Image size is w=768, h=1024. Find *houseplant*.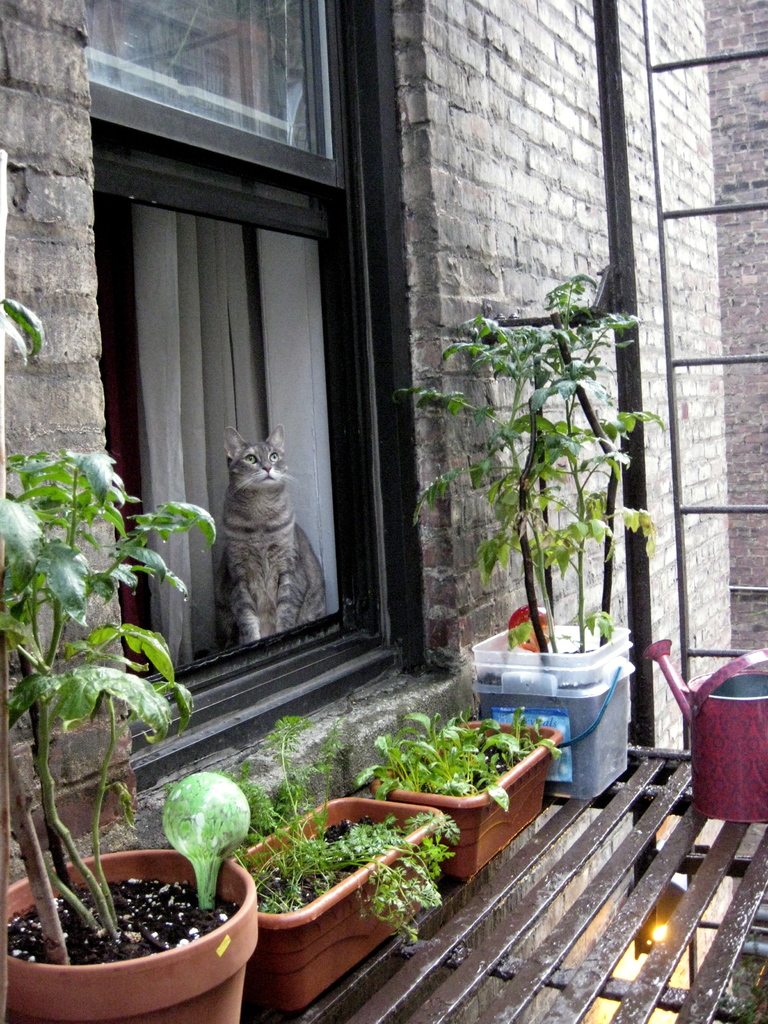
(0,282,266,1023).
